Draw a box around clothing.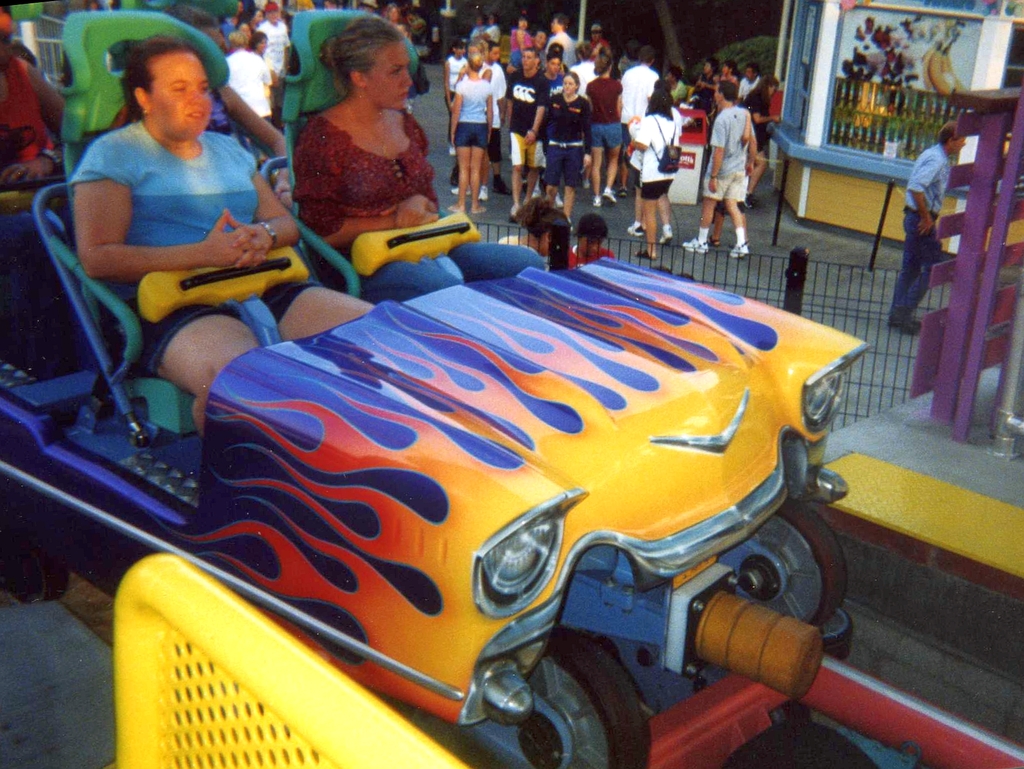
(x1=509, y1=26, x2=540, y2=50).
